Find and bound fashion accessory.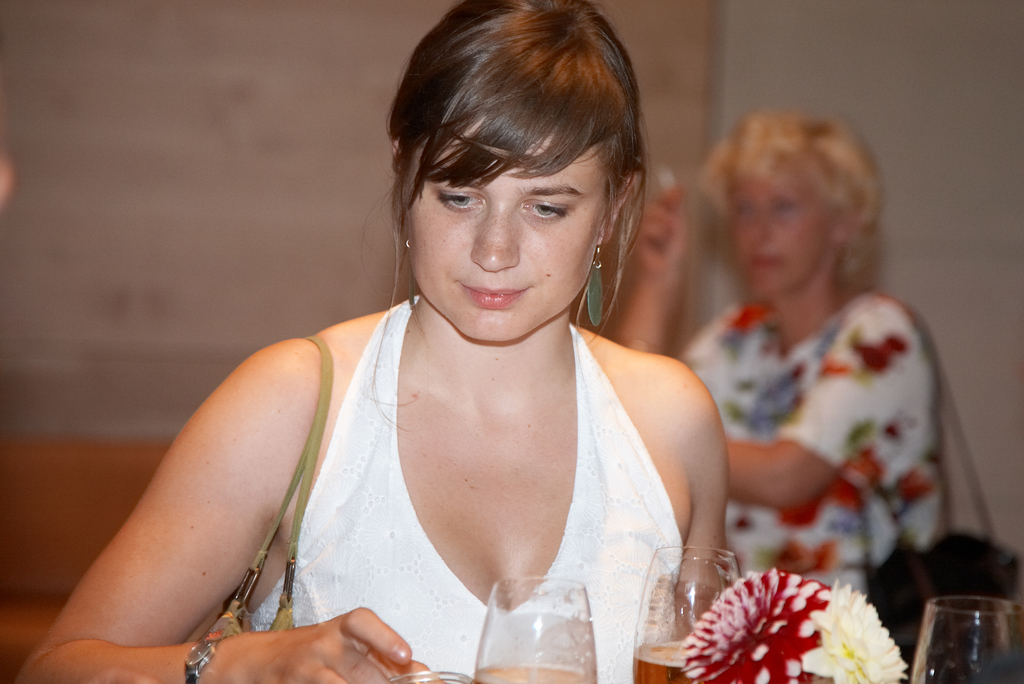
Bound: {"left": 182, "top": 630, "right": 223, "bottom": 683}.
